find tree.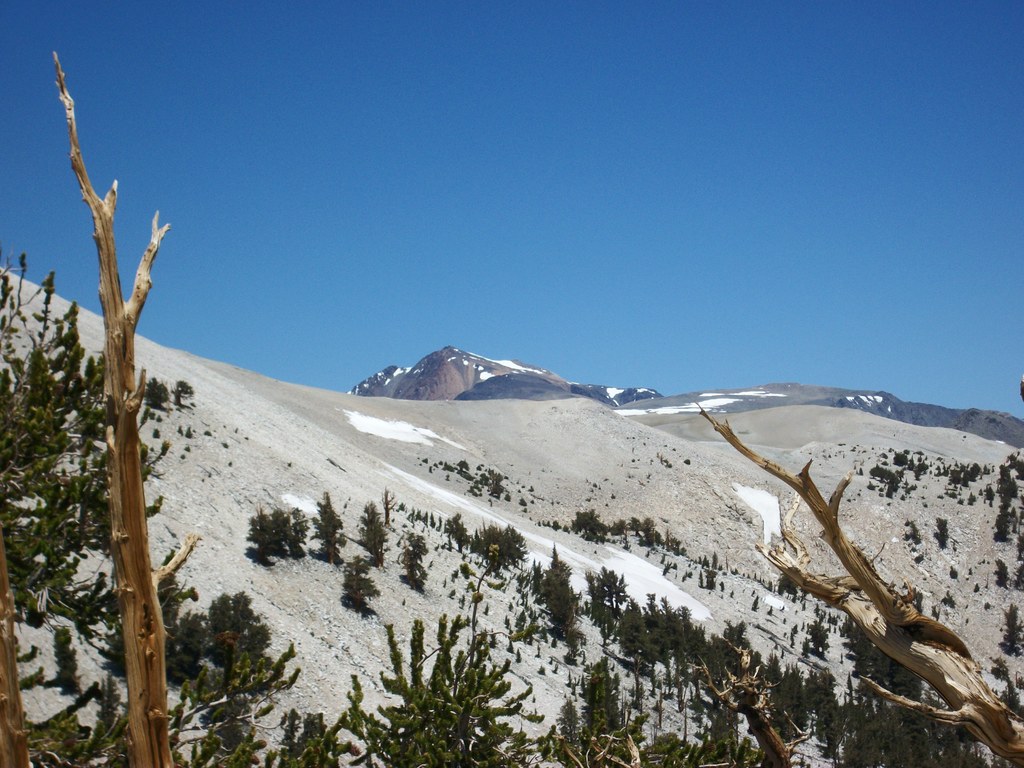
584:566:627:643.
